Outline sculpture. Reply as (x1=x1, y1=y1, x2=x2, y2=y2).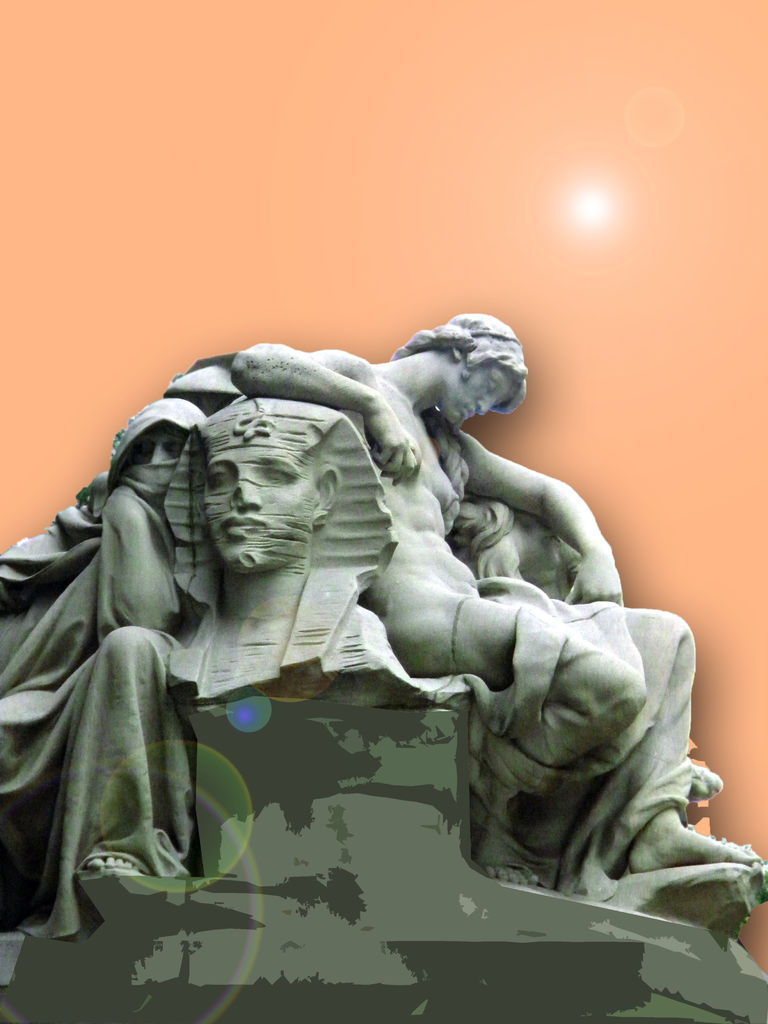
(x1=172, y1=398, x2=478, y2=722).
